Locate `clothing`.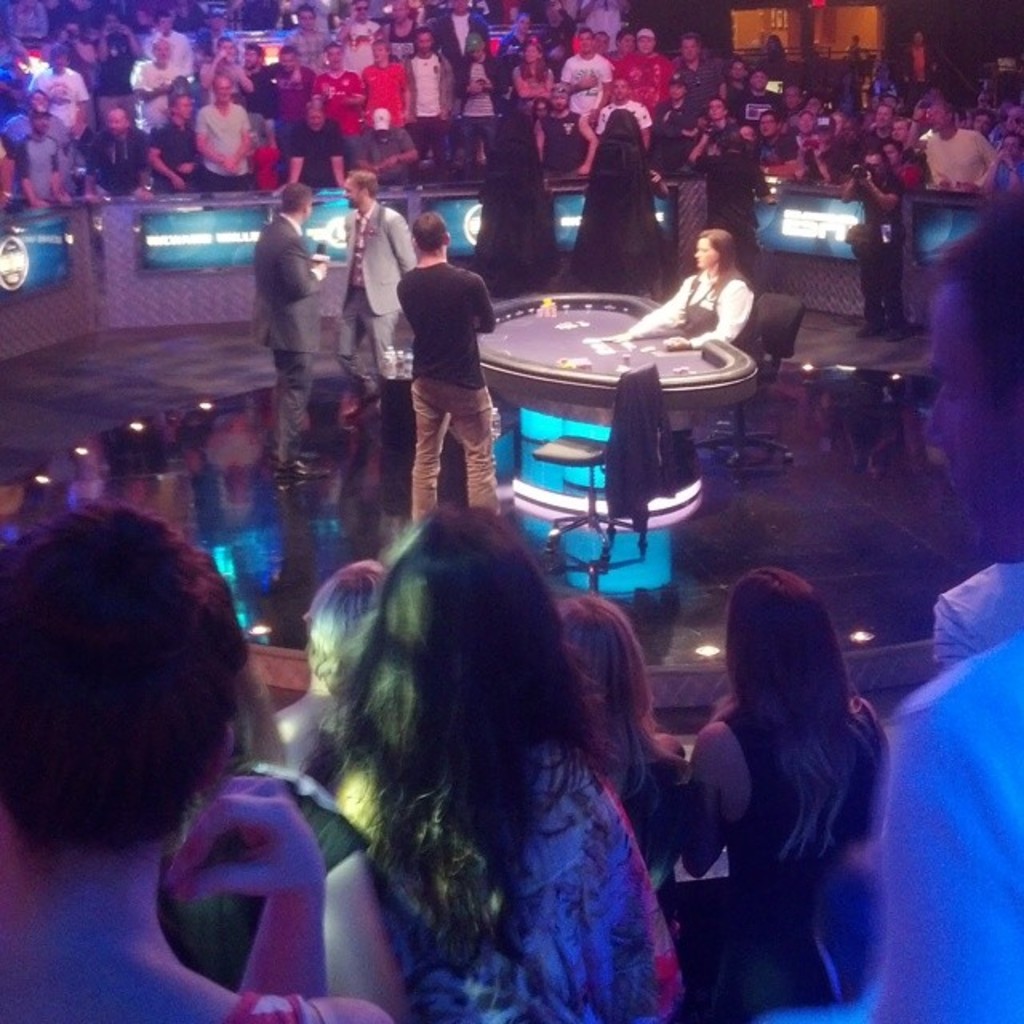
Bounding box: [312,61,368,149].
